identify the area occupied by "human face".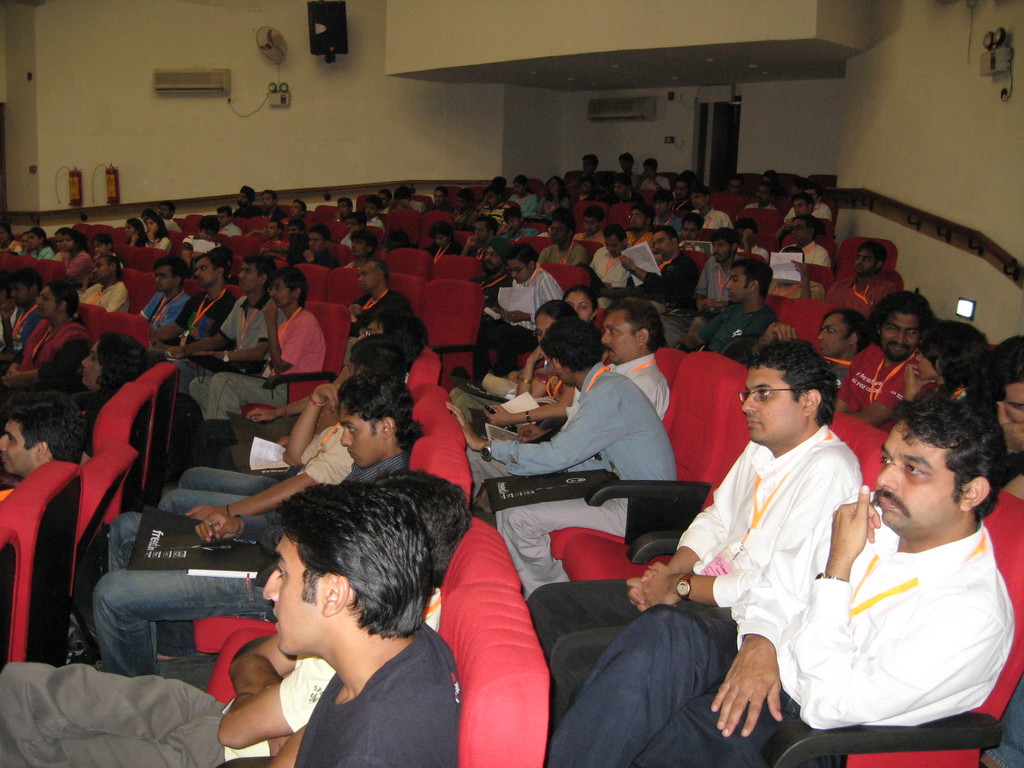
Area: locate(630, 210, 645, 226).
